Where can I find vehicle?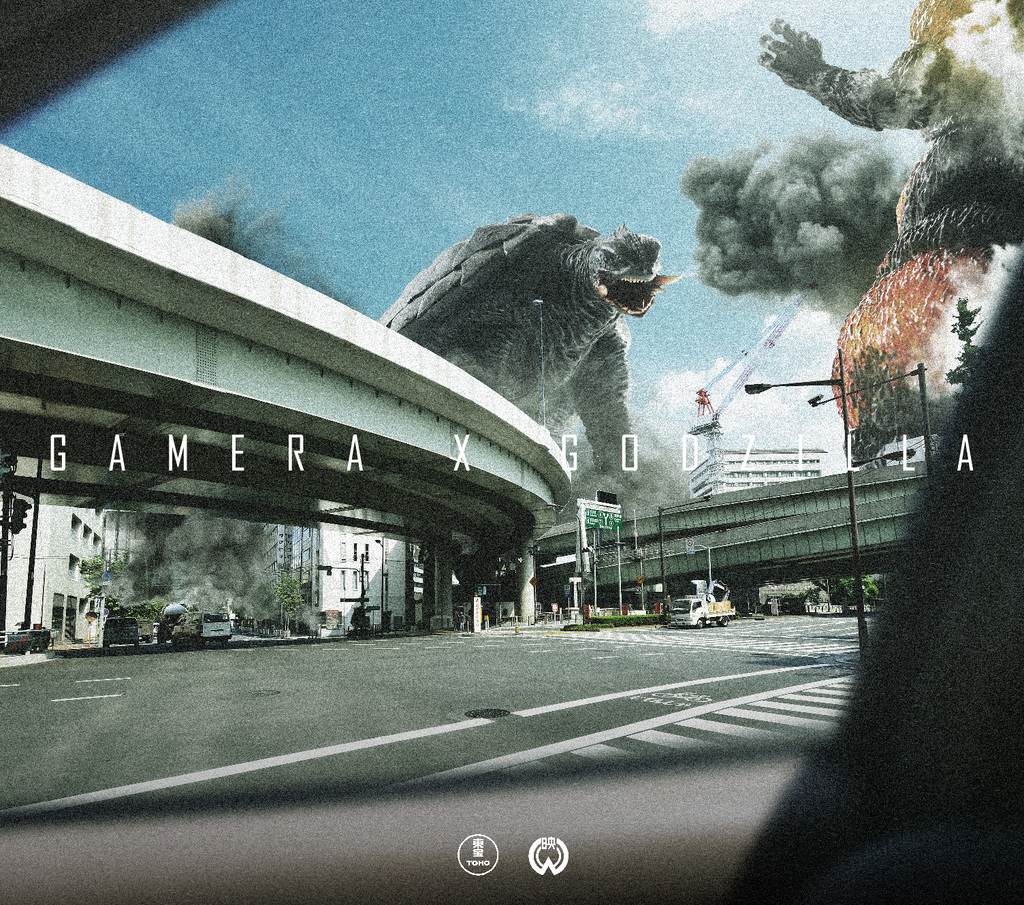
You can find it at rect(0, 624, 52, 654).
